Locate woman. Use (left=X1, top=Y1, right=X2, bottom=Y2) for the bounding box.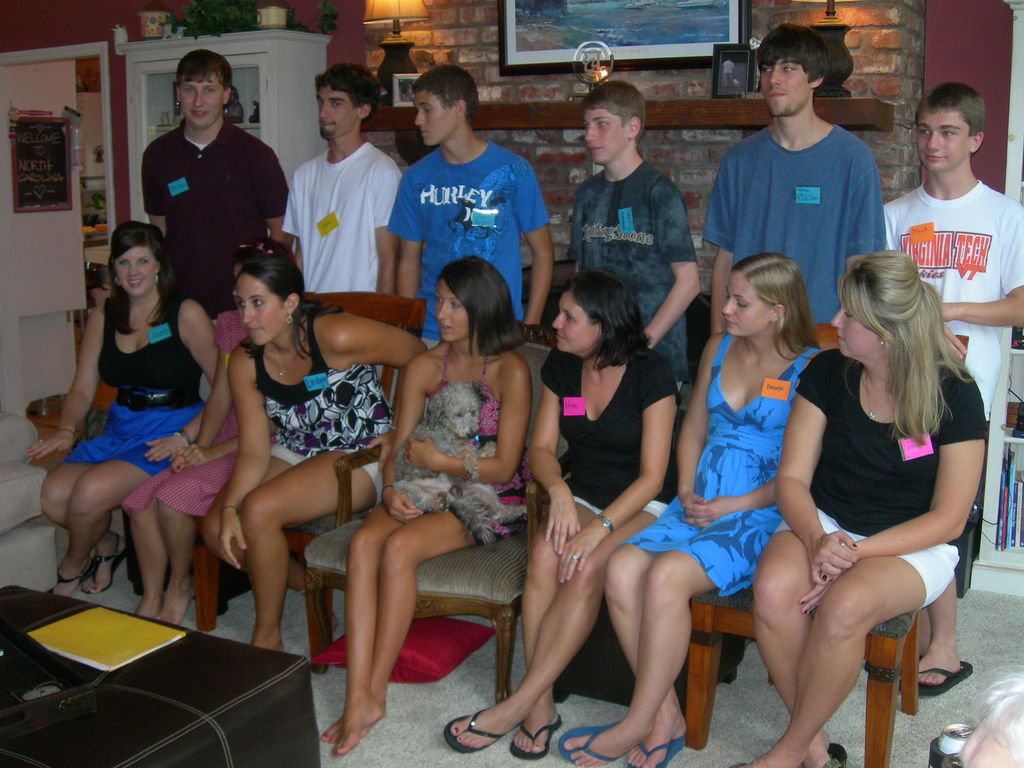
(left=25, top=221, right=220, bottom=597).
